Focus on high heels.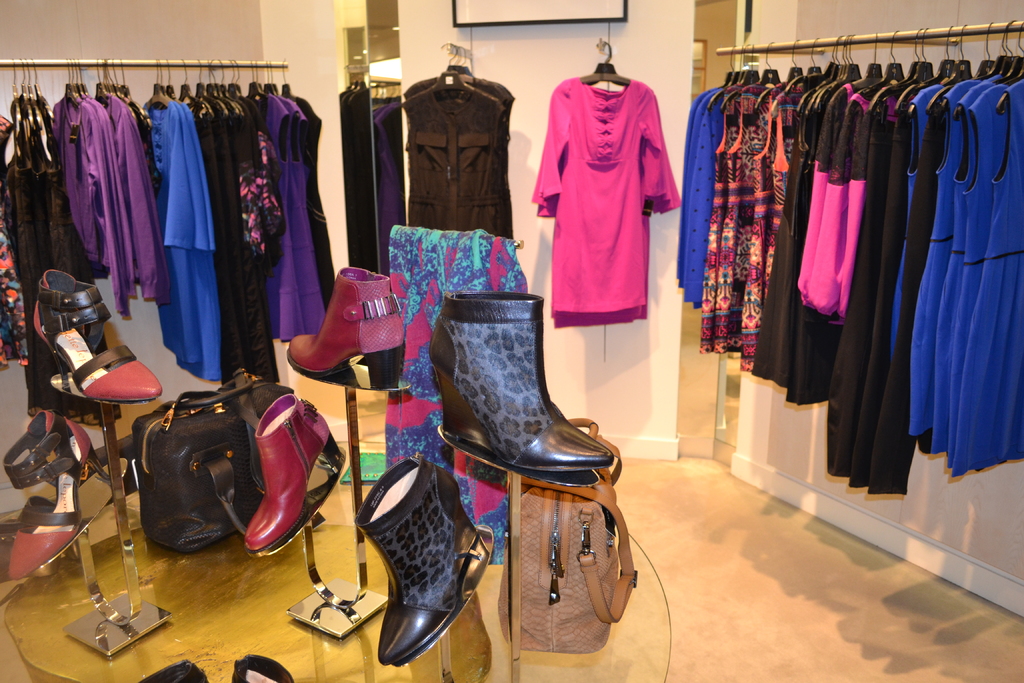
Focused at pyautogui.locateOnScreen(435, 291, 619, 476).
